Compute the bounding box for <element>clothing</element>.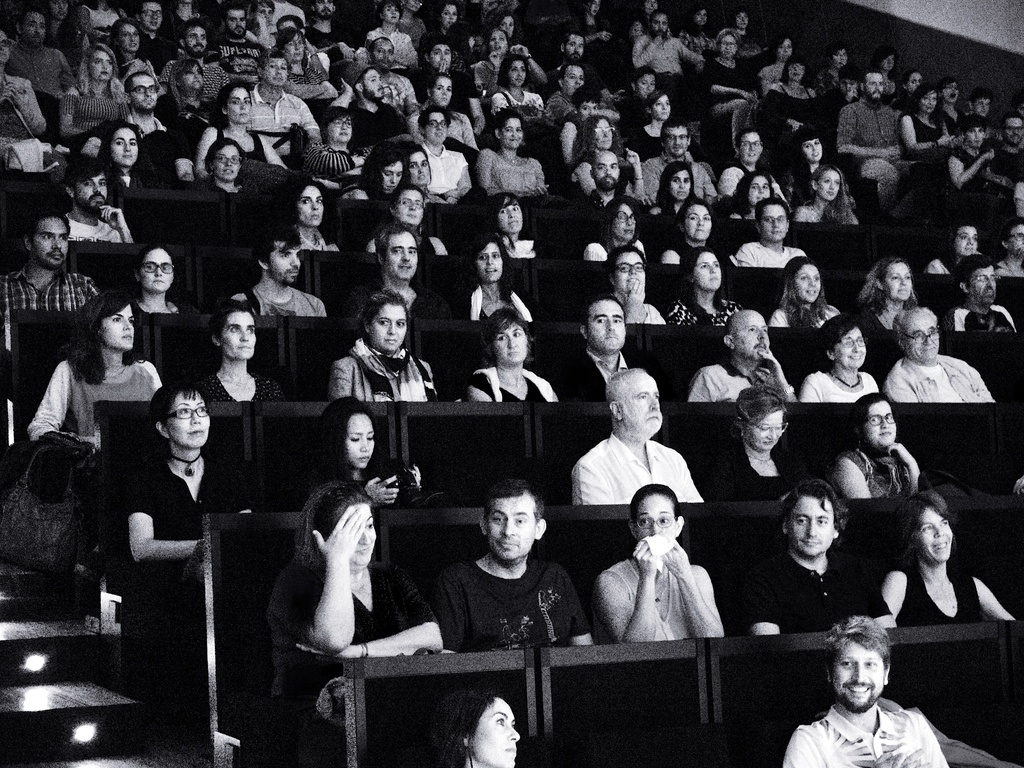
<region>200, 126, 272, 172</region>.
